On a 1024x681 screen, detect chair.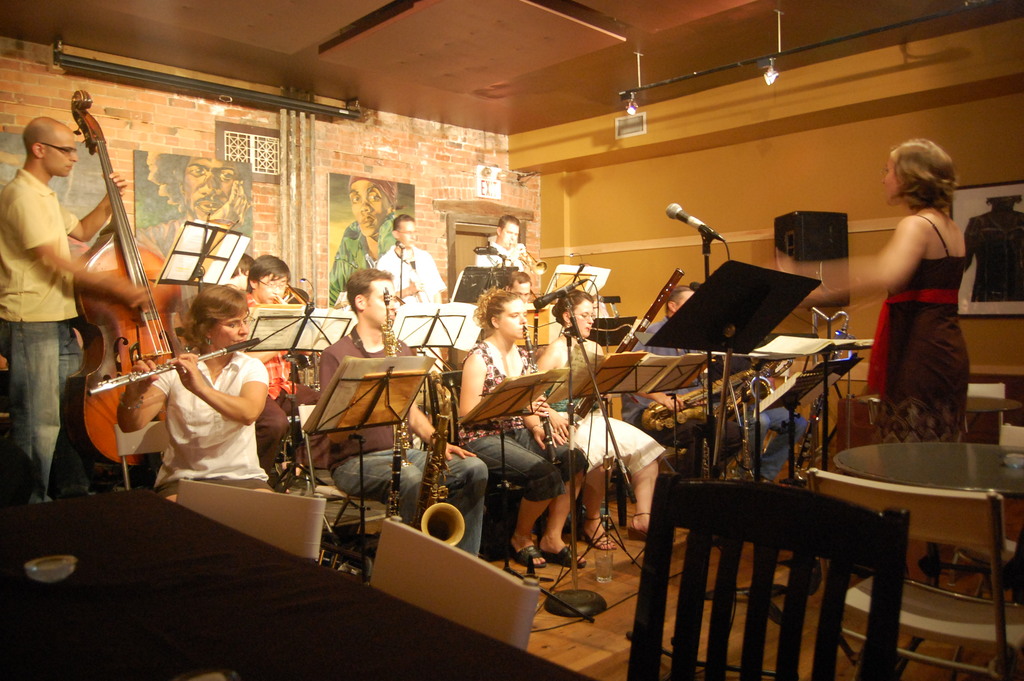
select_region(299, 400, 393, 546).
